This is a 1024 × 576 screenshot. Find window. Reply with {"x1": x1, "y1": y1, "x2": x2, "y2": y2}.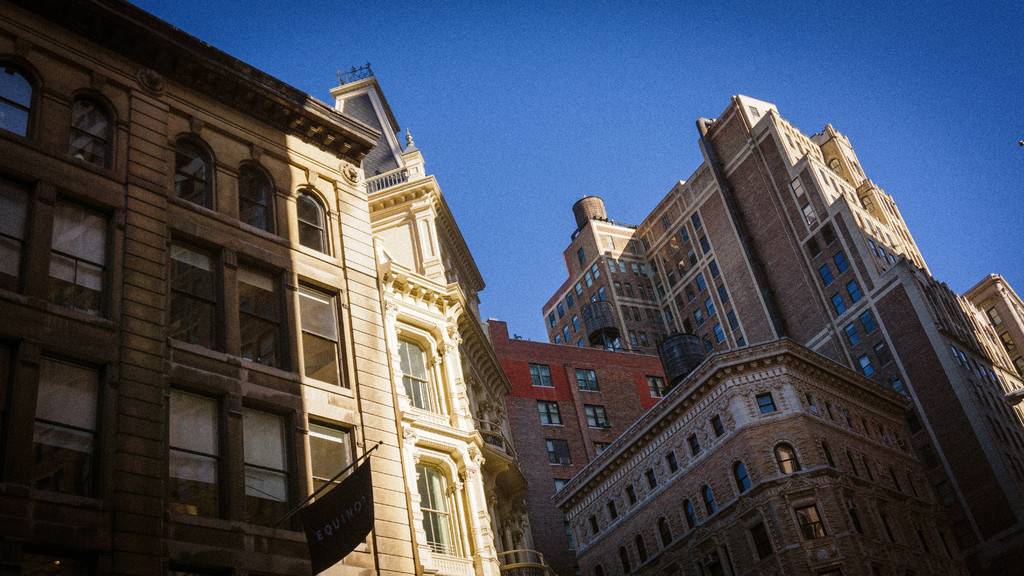
{"x1": 174, "y1": 136, "x2": 219, "y2": 214}.
